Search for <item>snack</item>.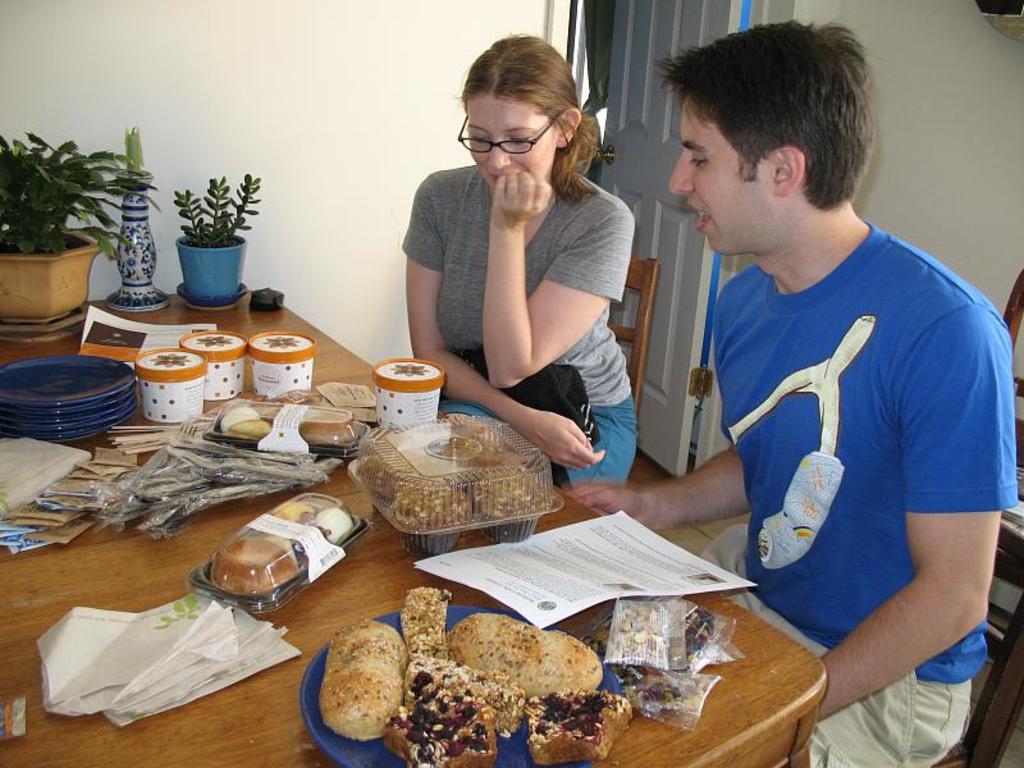
Found at crop(216, 403, 358, 451).
